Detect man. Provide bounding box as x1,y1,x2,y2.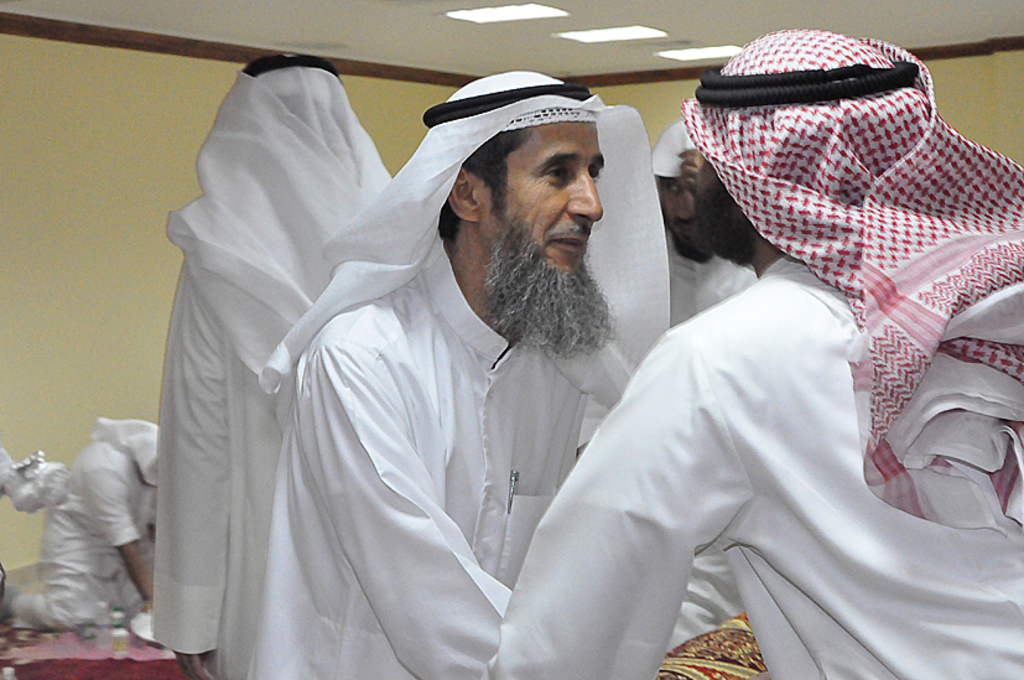
147,52,395,679.
